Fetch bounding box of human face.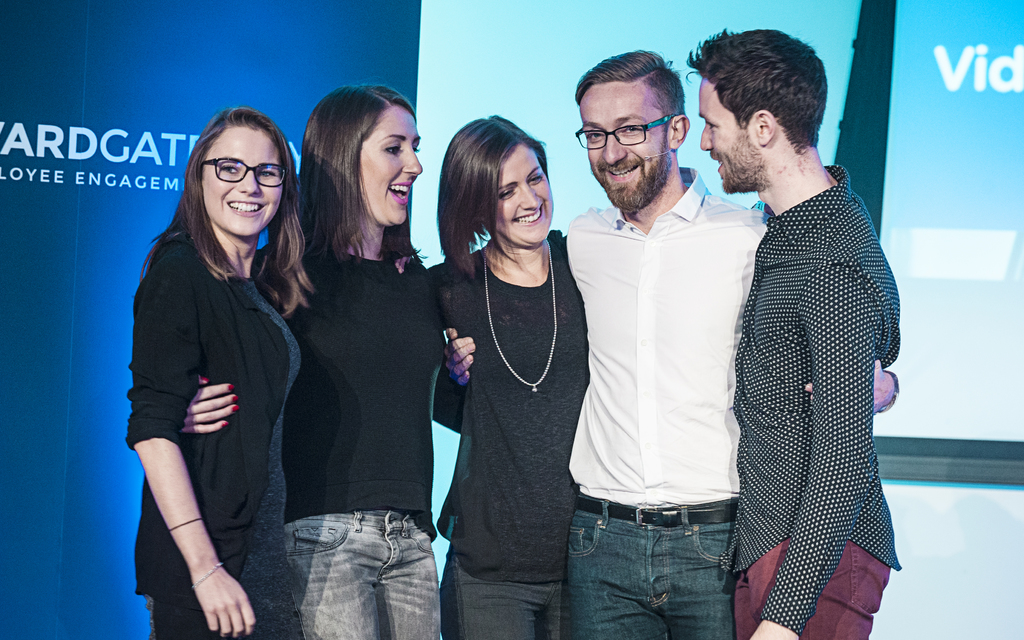
Bbox: 359,106,422,225.
